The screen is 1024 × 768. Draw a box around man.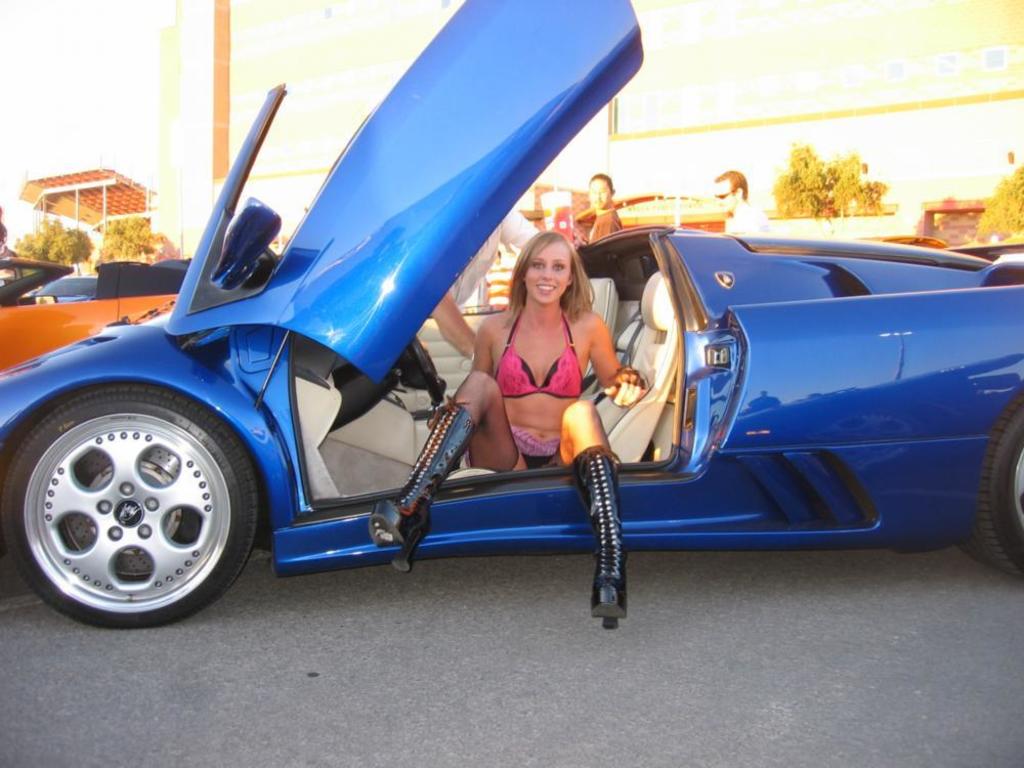
BBox(713, 163, 771, 240).
